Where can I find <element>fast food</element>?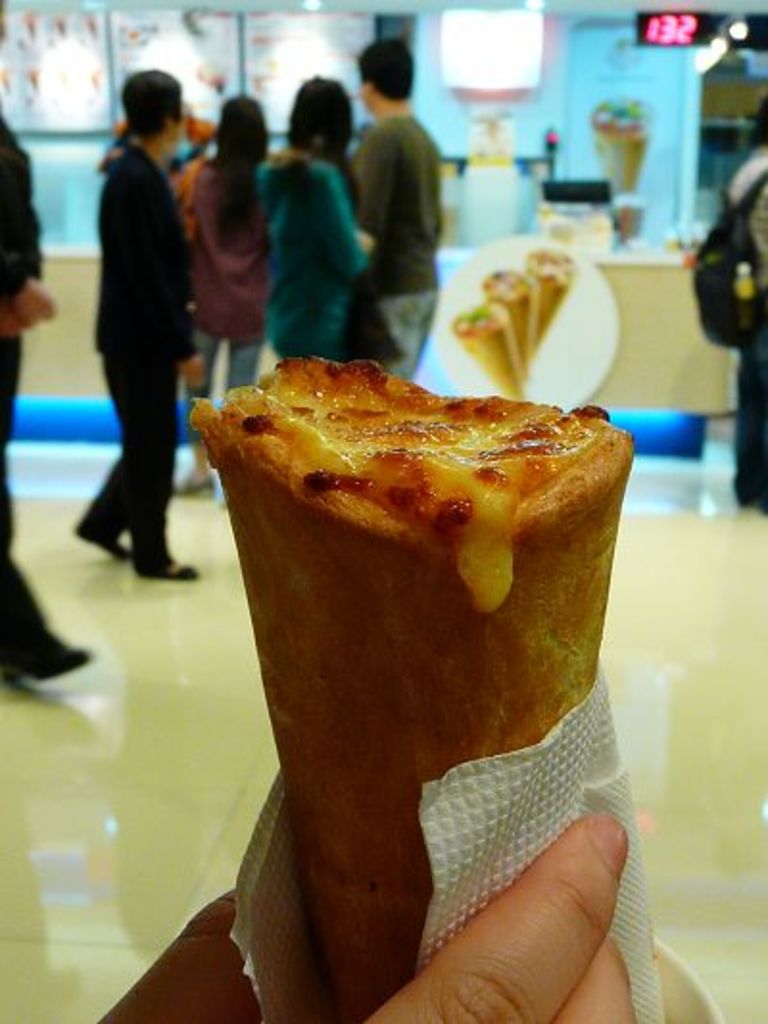
You can find it at (455, 300, 536, 402).
